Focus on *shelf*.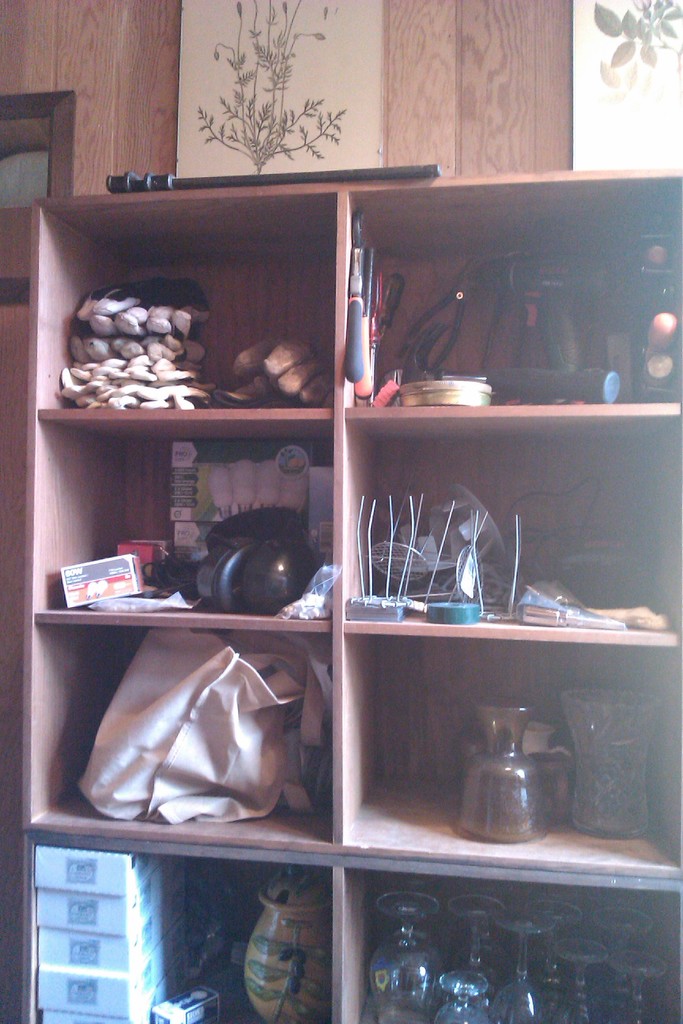
Focused at [22,610,349,857].
